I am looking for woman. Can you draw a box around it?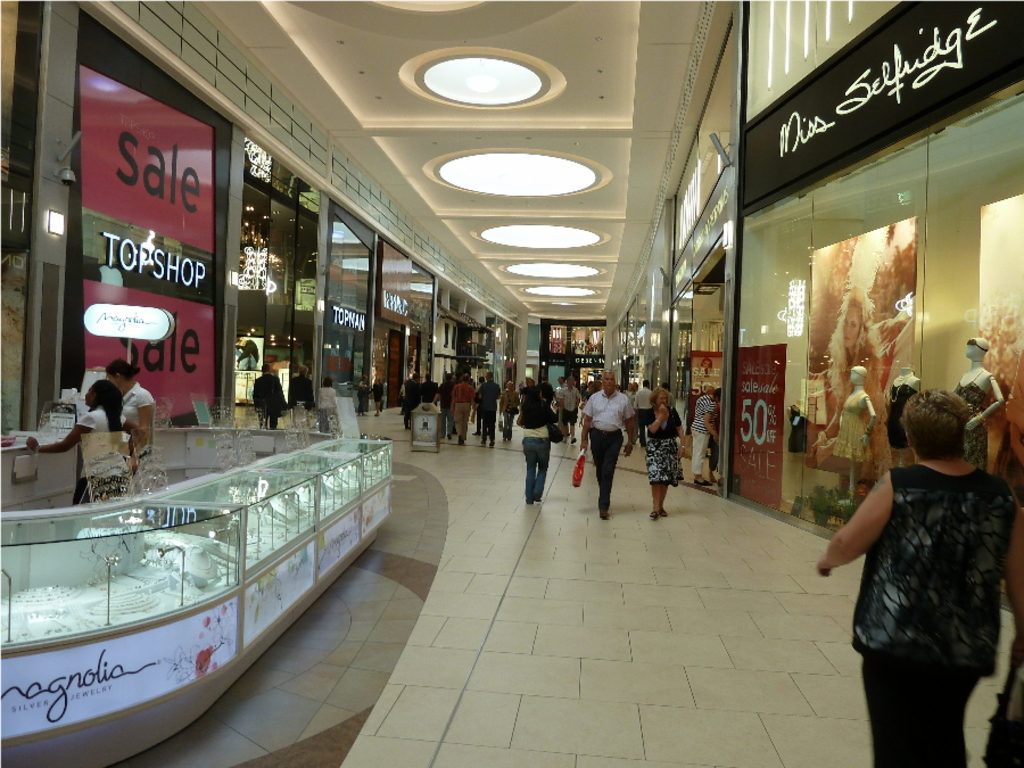
Sure, the bounding box is locate(521, 371, 570, 513).
